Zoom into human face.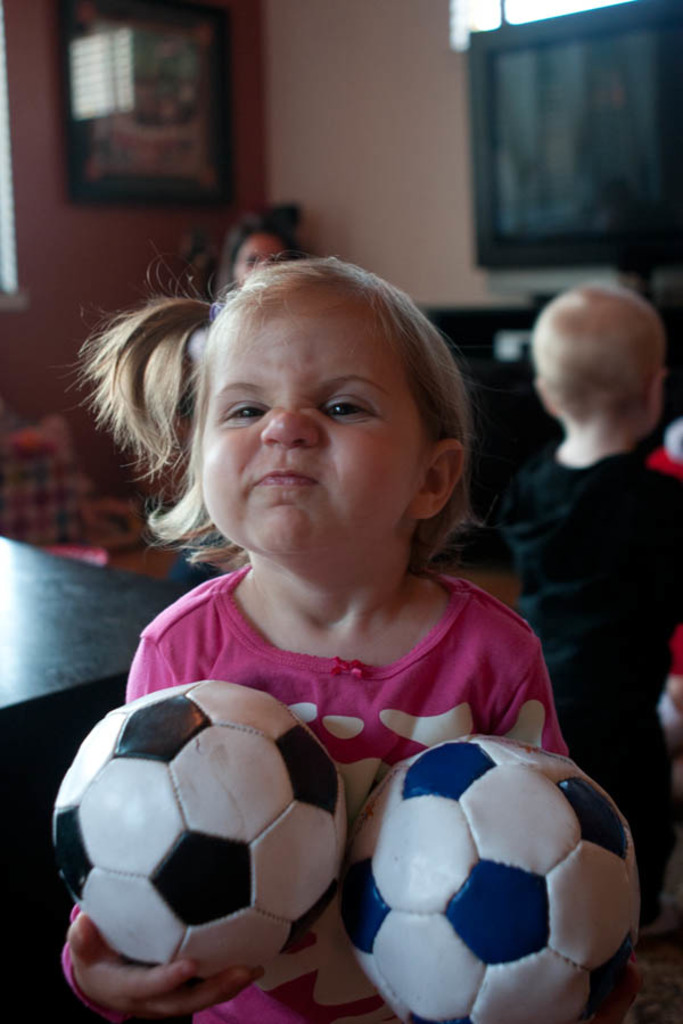
Zoom target: 196/292/433/573.
